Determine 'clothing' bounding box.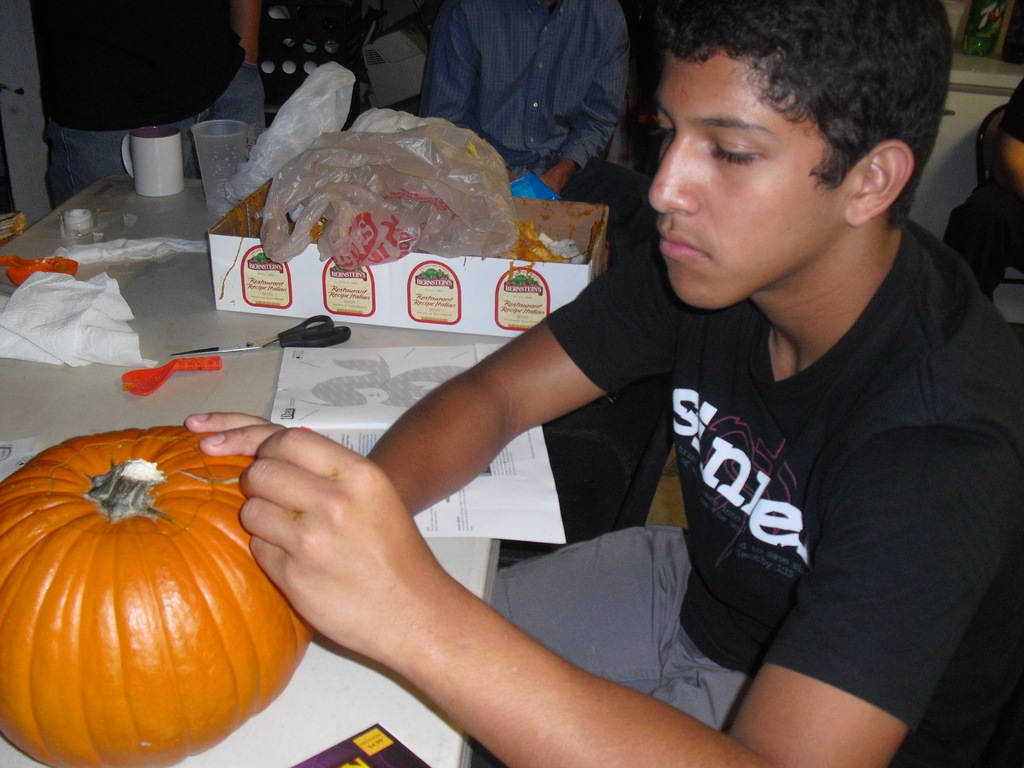
Determined: (470,200,1019,767).
